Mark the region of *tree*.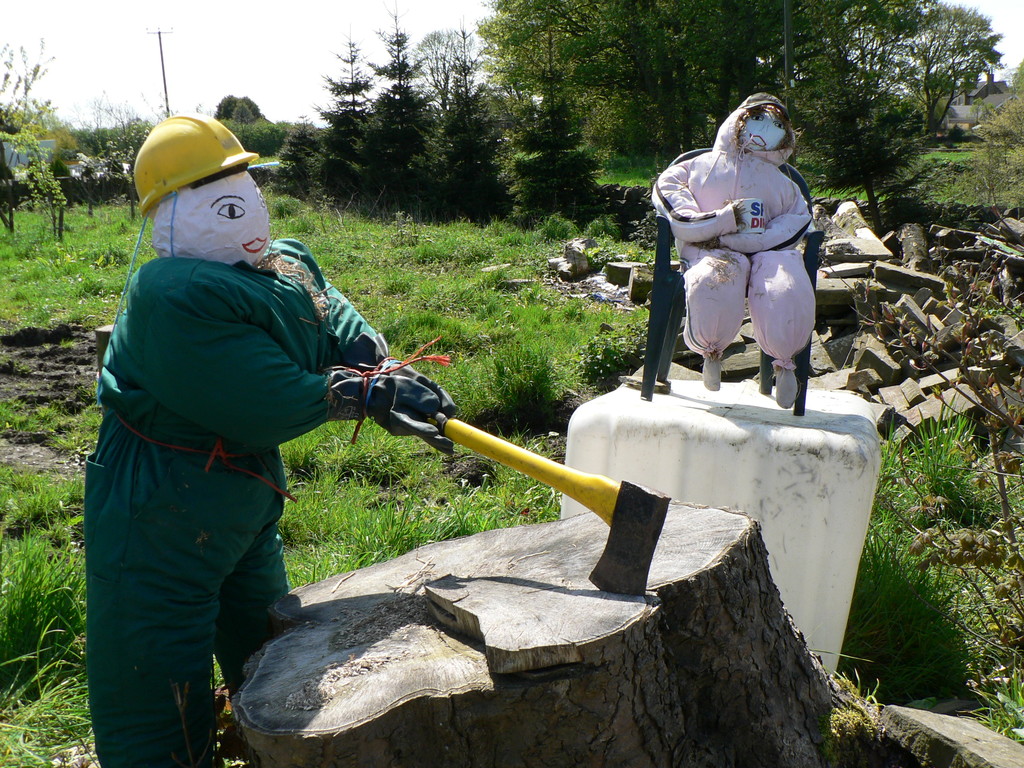
Region: 0,41,75,236.
